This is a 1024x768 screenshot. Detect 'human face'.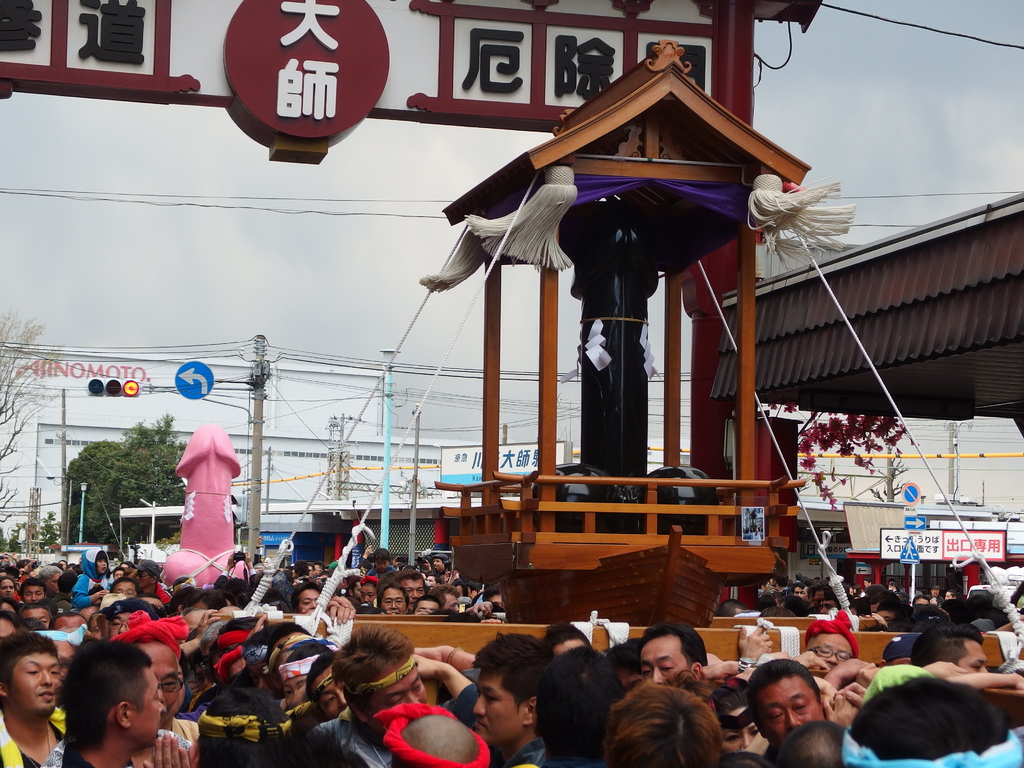
box=[295, 584, 326, 616].
